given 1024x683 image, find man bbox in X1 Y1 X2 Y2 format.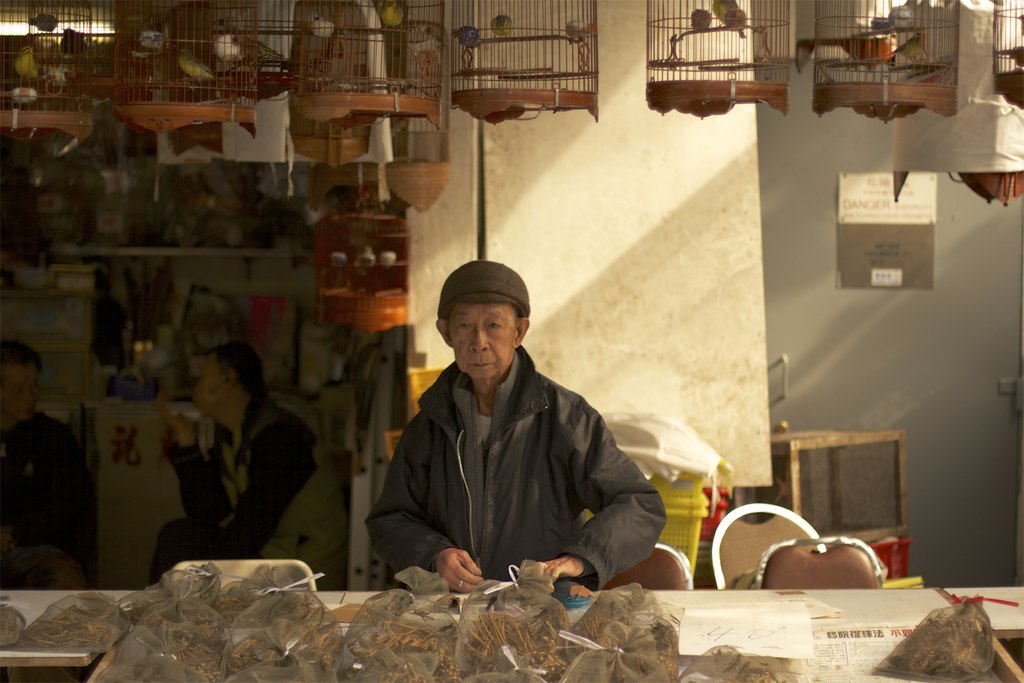
0 343 83 589.
